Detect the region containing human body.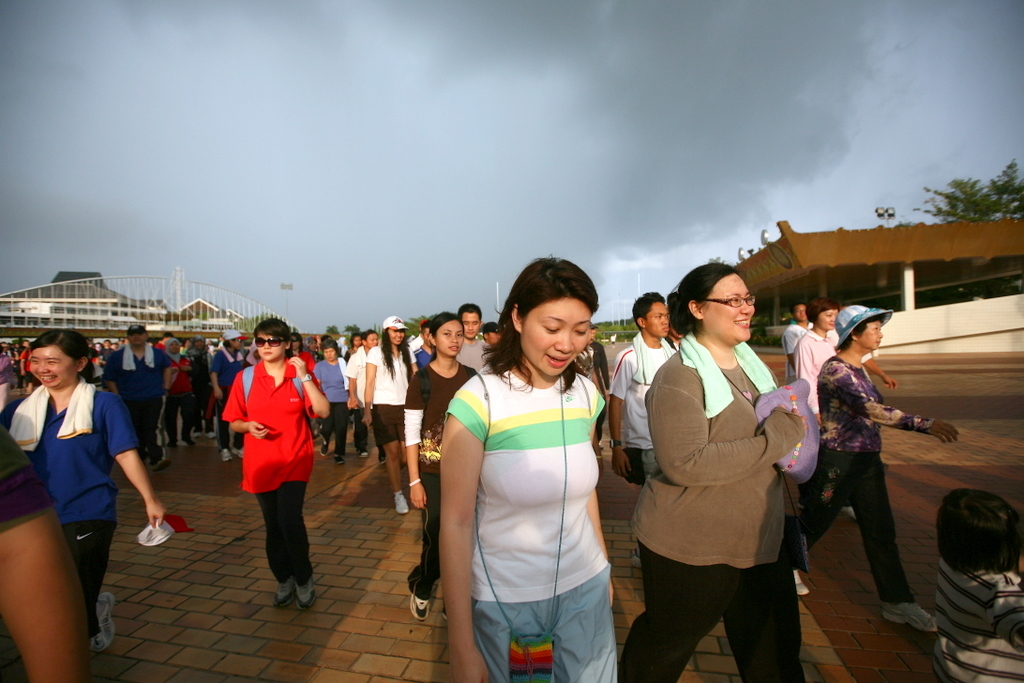
336, 336, 375, 460.
